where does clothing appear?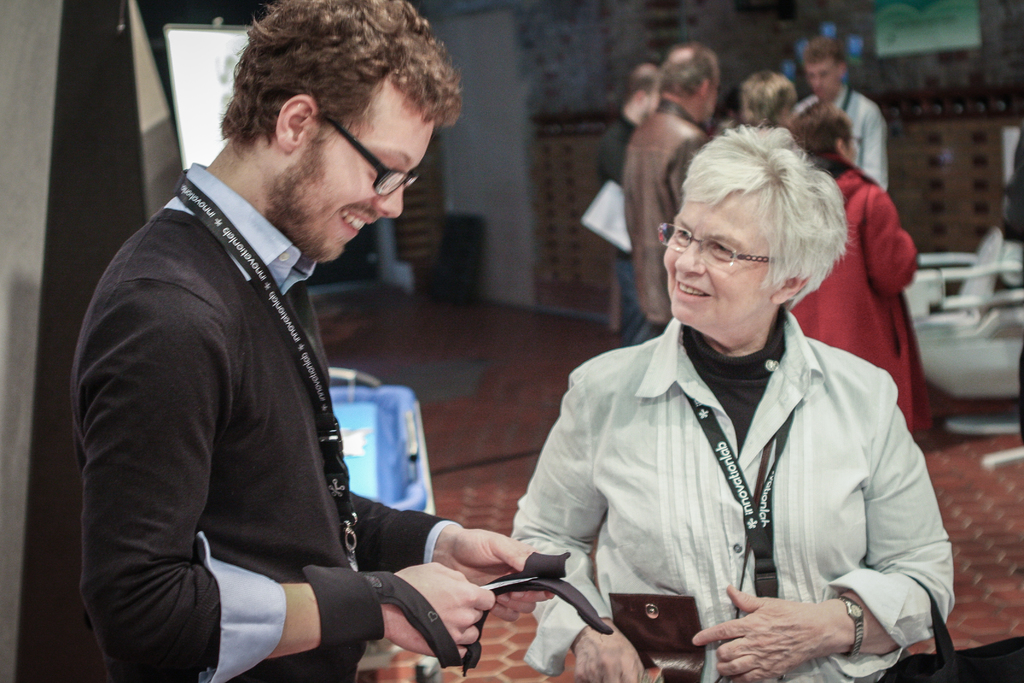
Appears at bbox(511, 317, 952, 682).
